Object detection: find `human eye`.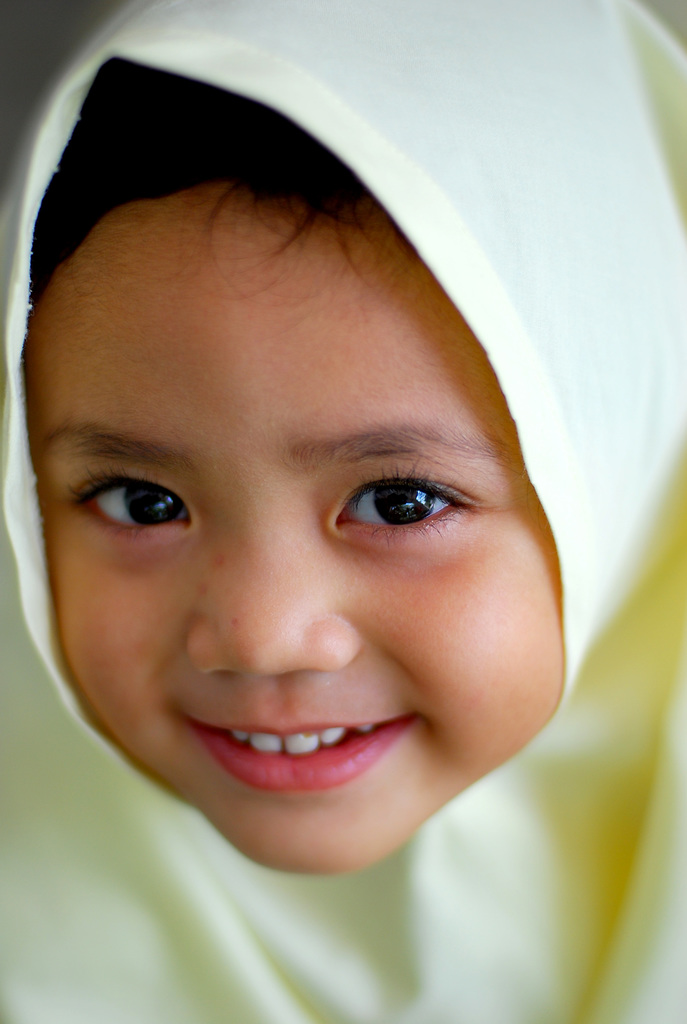
51,461,194,544.
